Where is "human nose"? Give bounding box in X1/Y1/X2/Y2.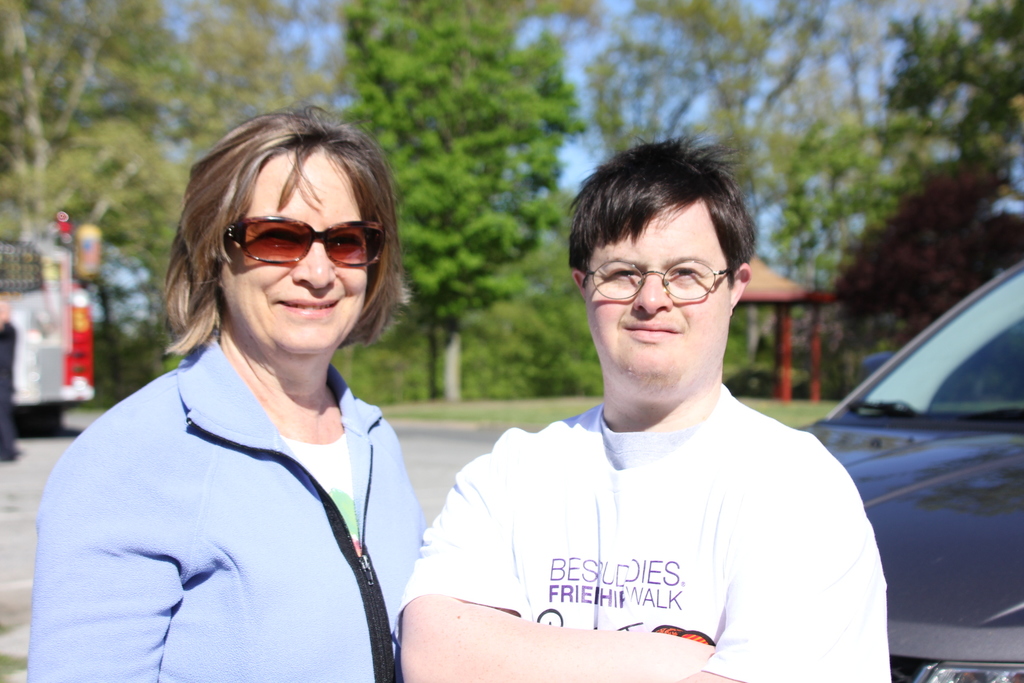
635/271/673/316.
